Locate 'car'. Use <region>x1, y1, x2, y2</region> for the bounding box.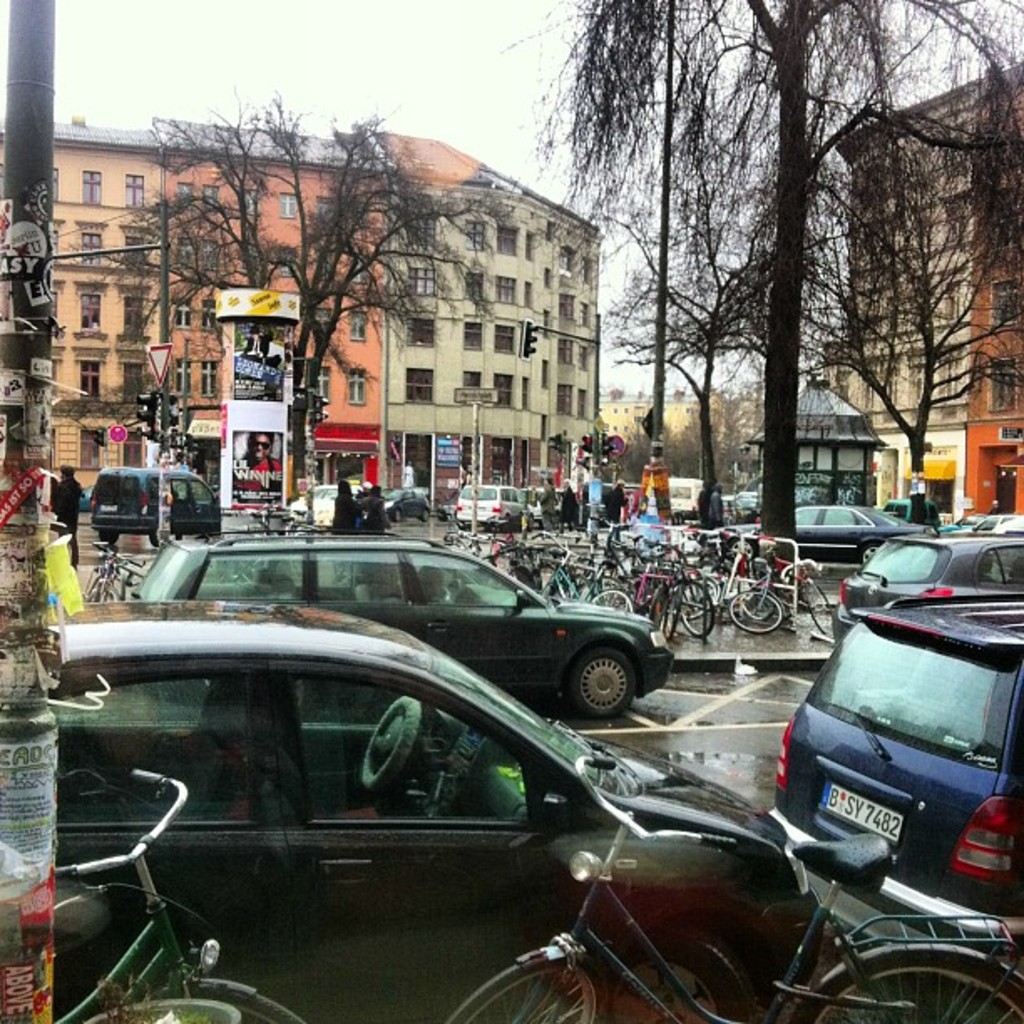
<region>136, 527, 674, 719</region>.
